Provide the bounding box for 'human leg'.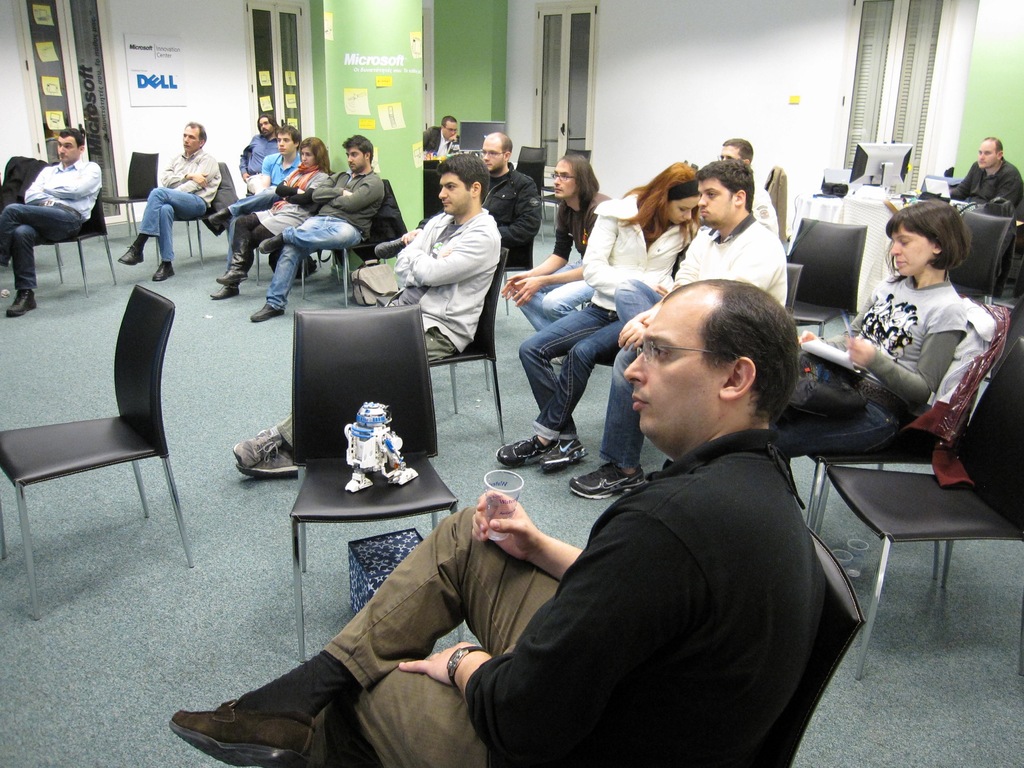
left=310, top=658, right=495, bottom=767.
